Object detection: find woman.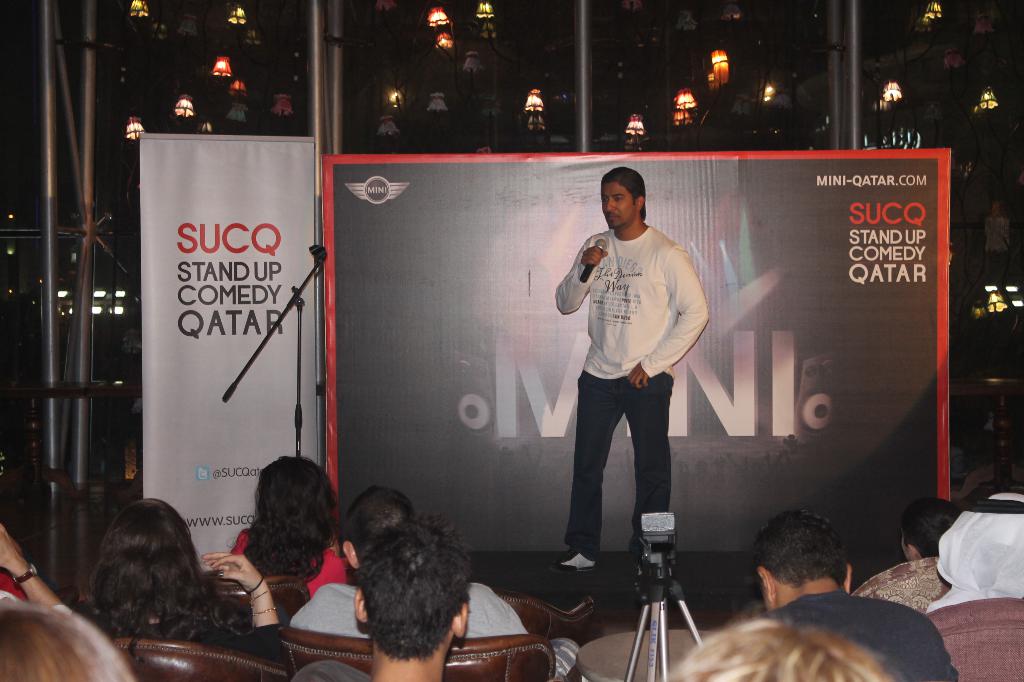
l=0, t=597, r=118, b=681.
